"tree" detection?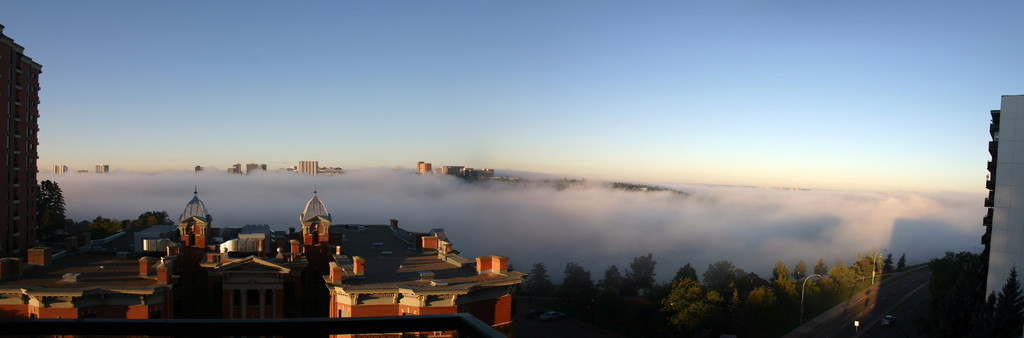
(630,248,655,282)
